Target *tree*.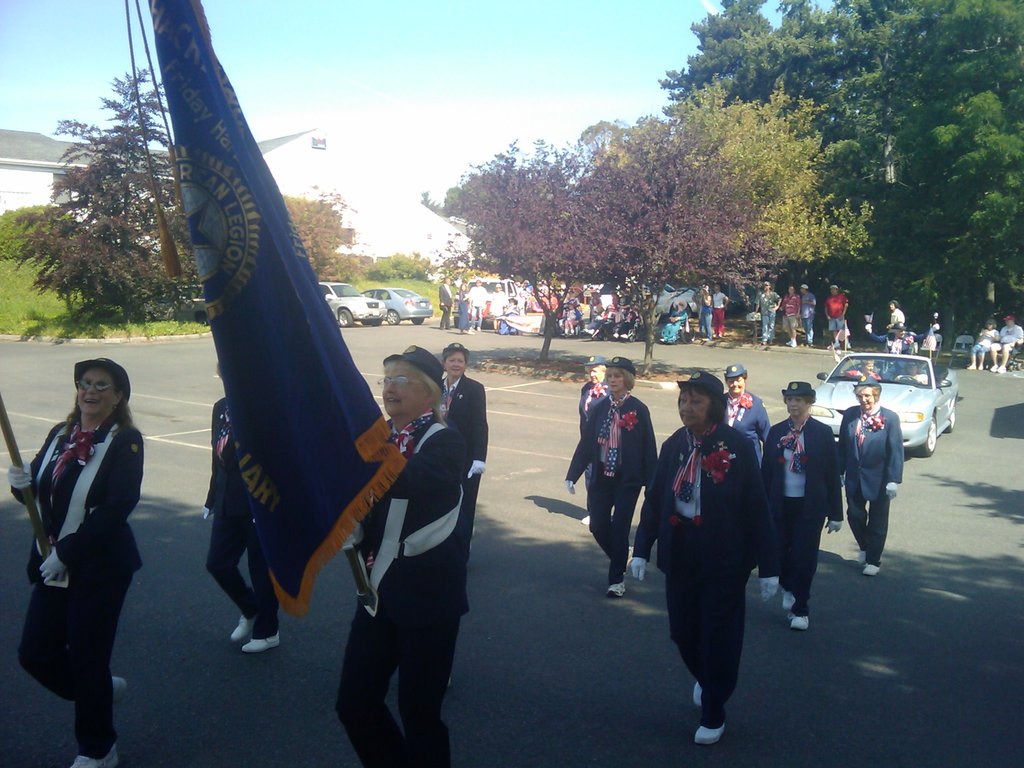
Target region: (x1=445, y1=185, x2=468, y2=216).
